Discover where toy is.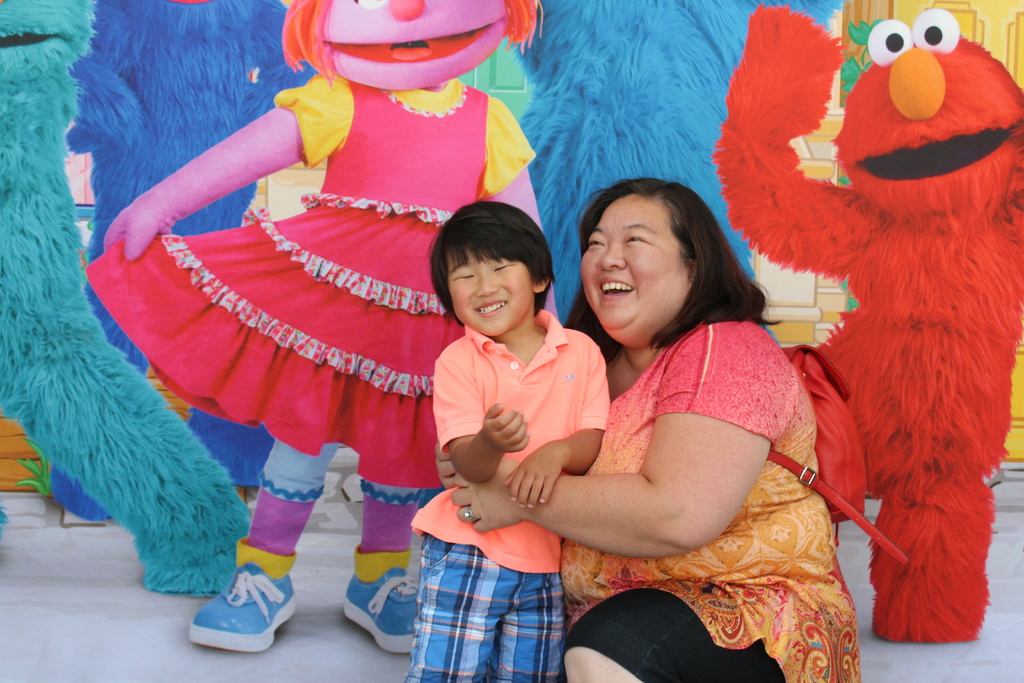
Discovered at select_region(53, 0, 321, 520).
